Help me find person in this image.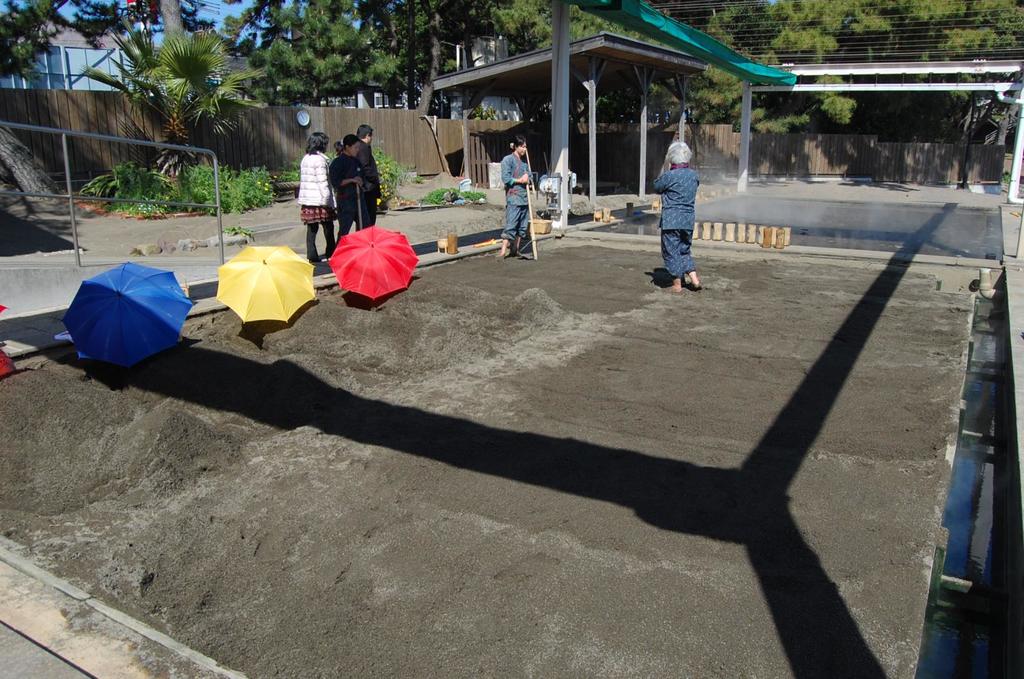
Found it: [357, 123, 385, 228].
